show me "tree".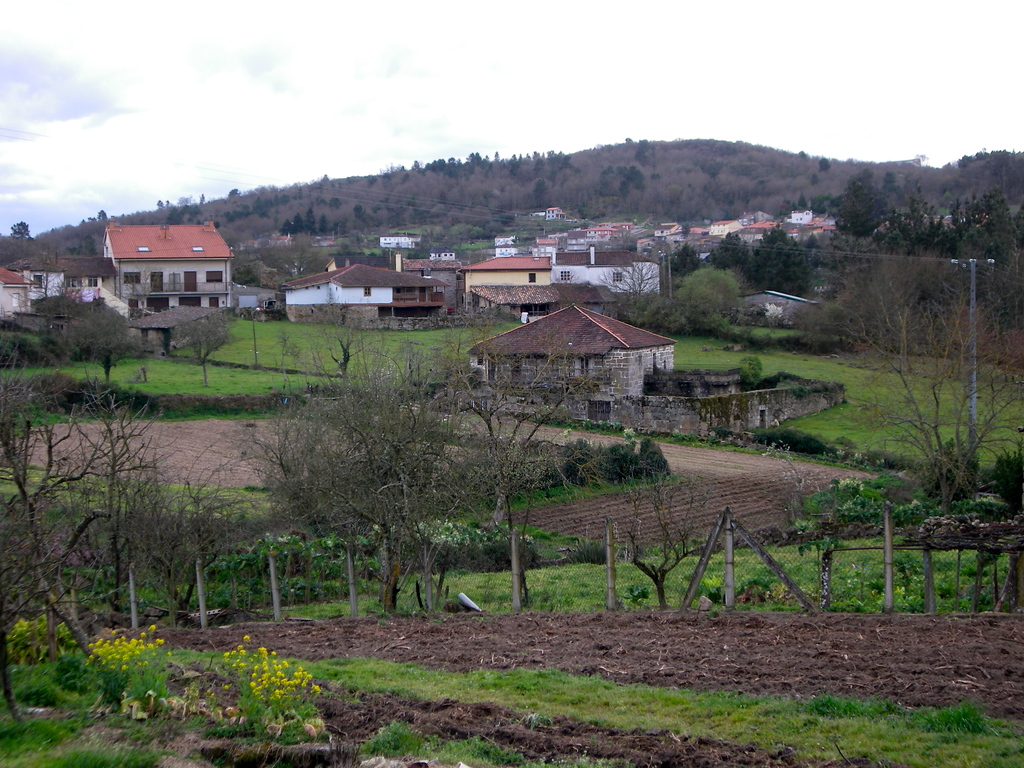
"tree" is here: 837, 275, 1023, 517.
